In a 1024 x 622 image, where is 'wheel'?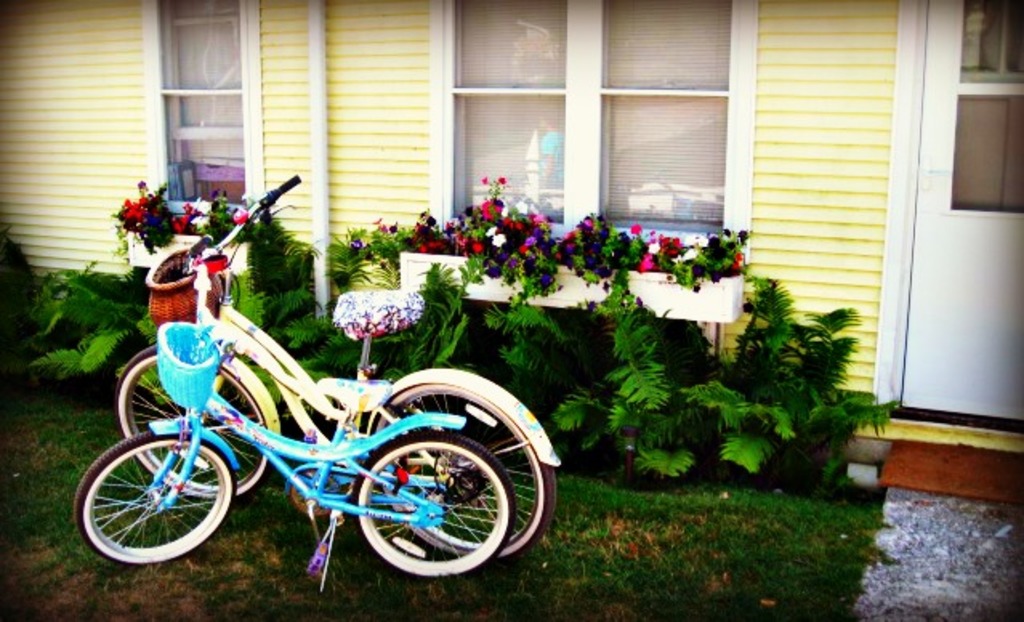
[345, 430, 516, 580].
